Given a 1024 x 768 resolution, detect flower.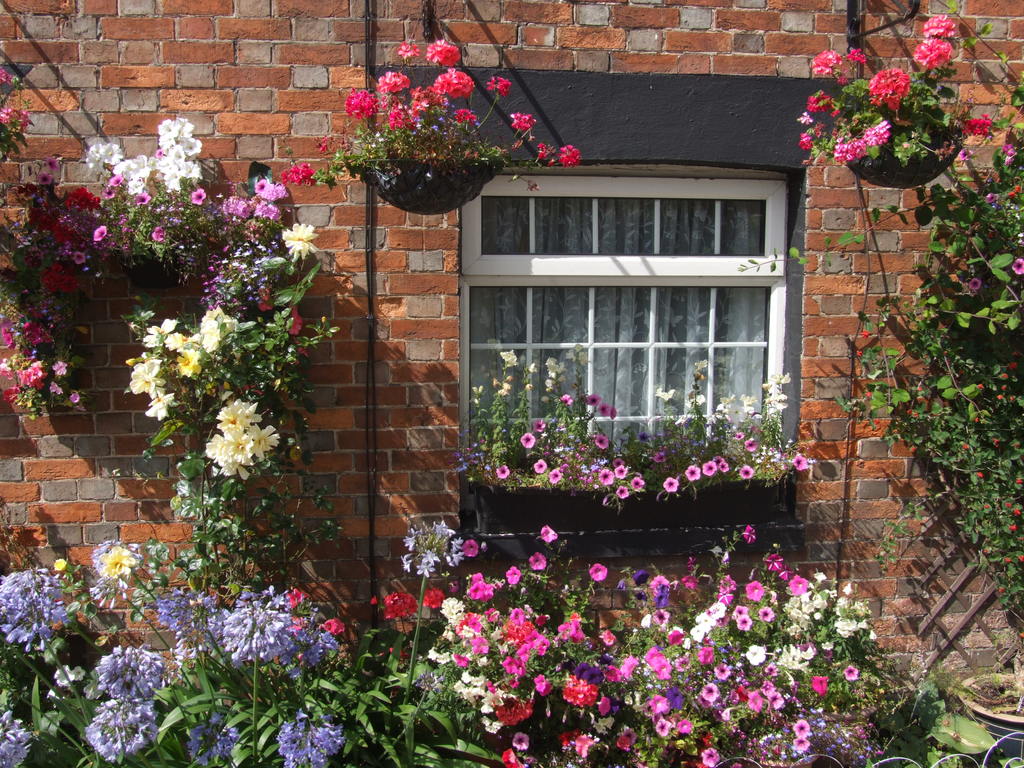
(left=488, top=77, right=510, bottom=93).
